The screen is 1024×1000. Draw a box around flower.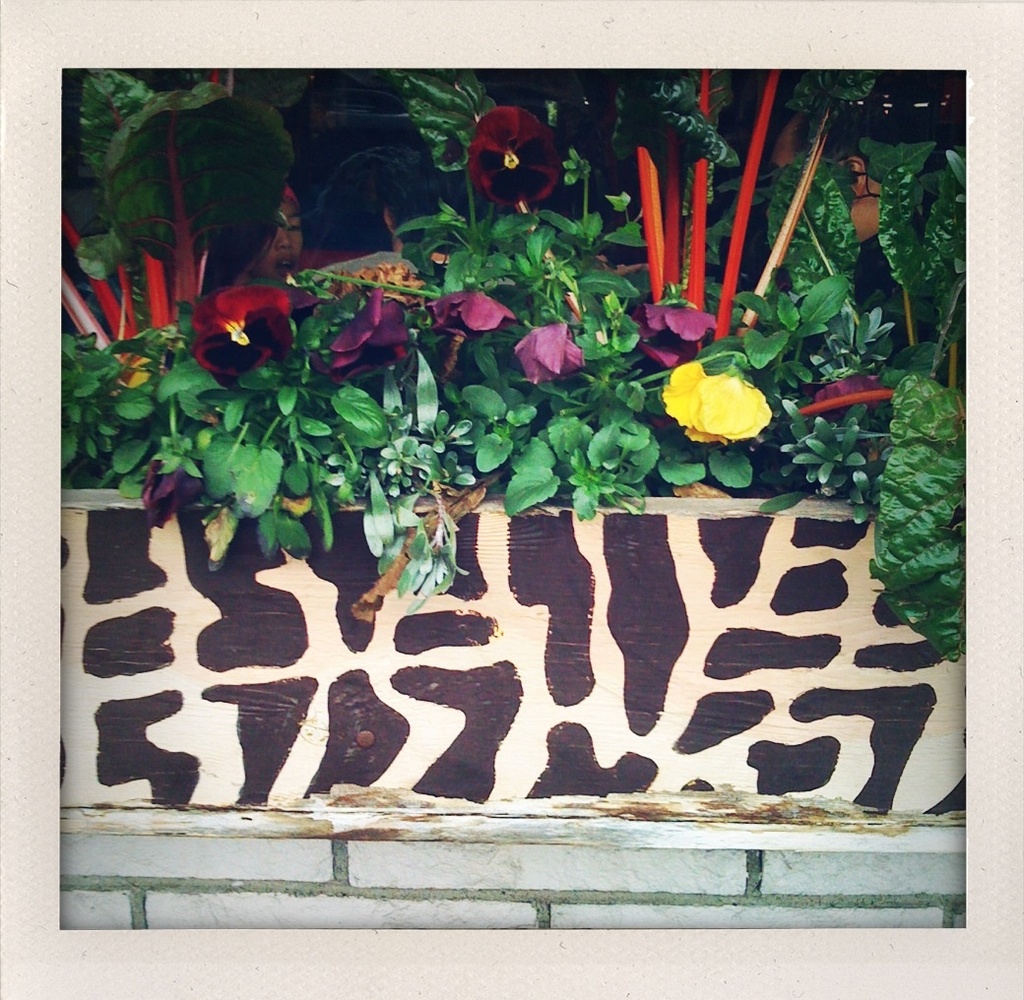
region(813, 373, 882, 416).
